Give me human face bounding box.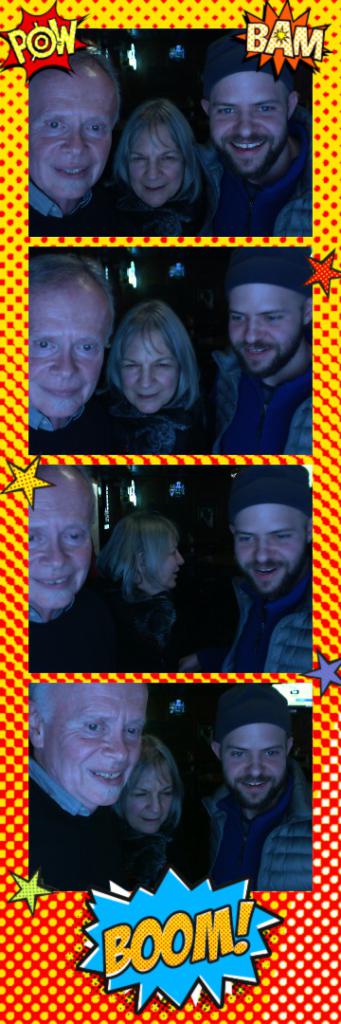
left=219, top=733, right=290, bottom=810.
